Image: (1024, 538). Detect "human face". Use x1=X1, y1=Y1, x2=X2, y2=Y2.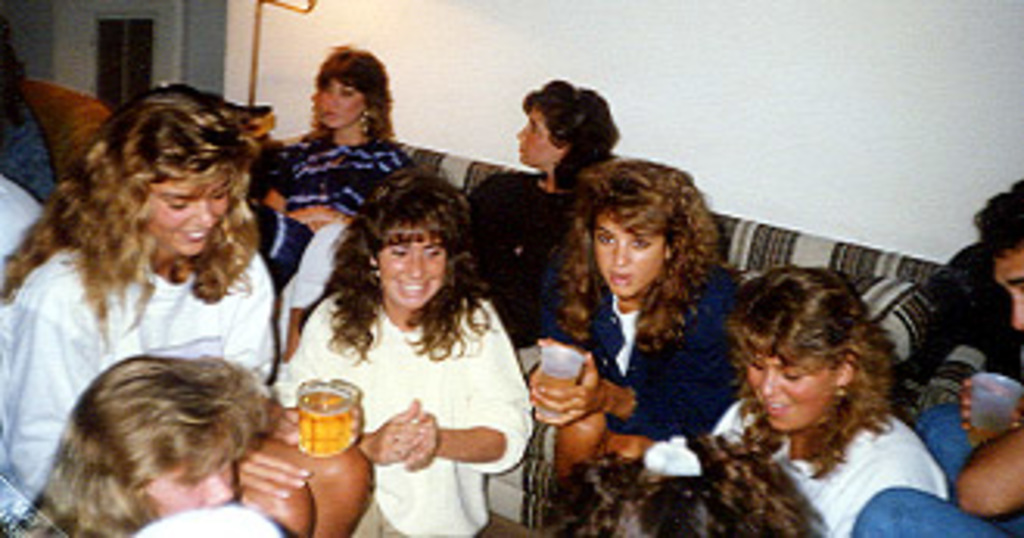
x1=517, y1=109, x2=563, y2=165.
